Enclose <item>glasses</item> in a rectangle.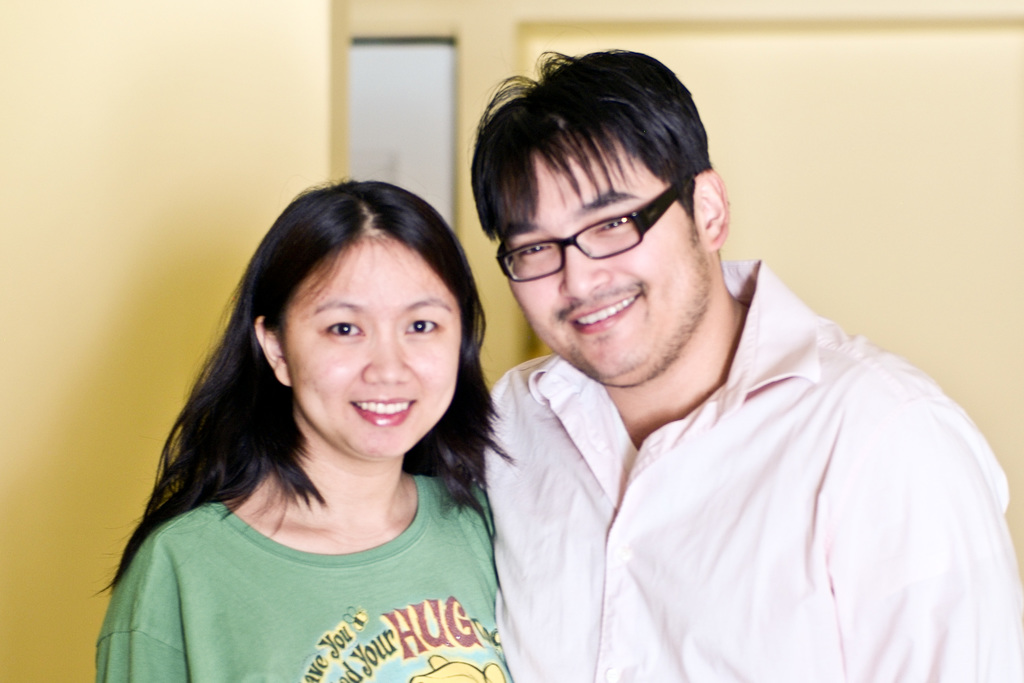
locate(495, 192, 708, 272).
